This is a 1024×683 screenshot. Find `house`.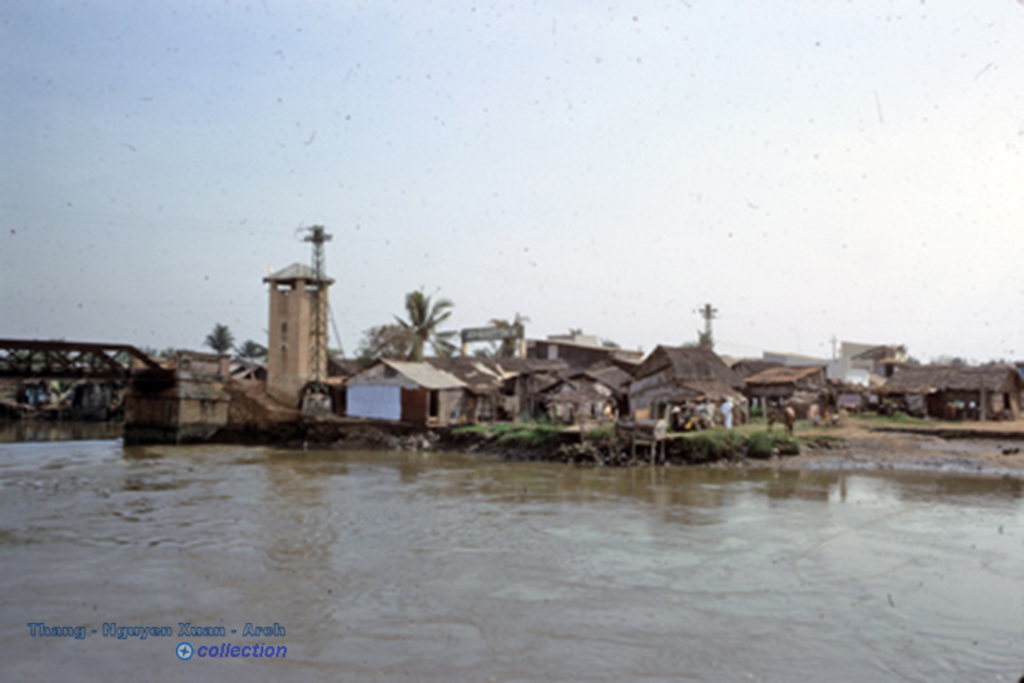
Bounding box: [x1=339, y1=357, x2=470, y2=429].
